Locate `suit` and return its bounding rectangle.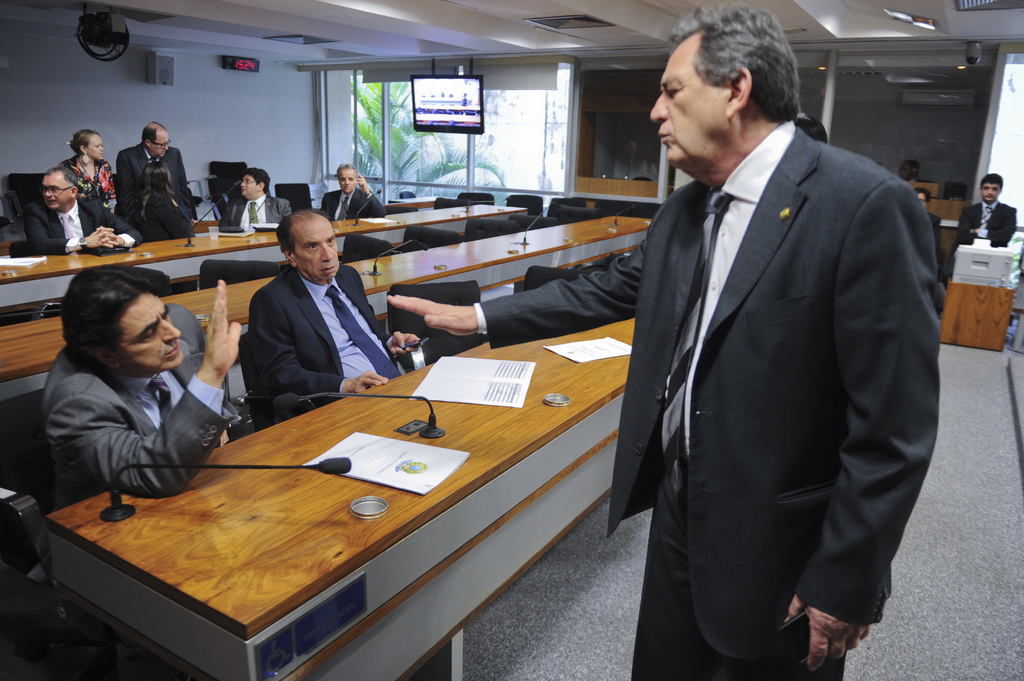
320, 188, 387, 222.
